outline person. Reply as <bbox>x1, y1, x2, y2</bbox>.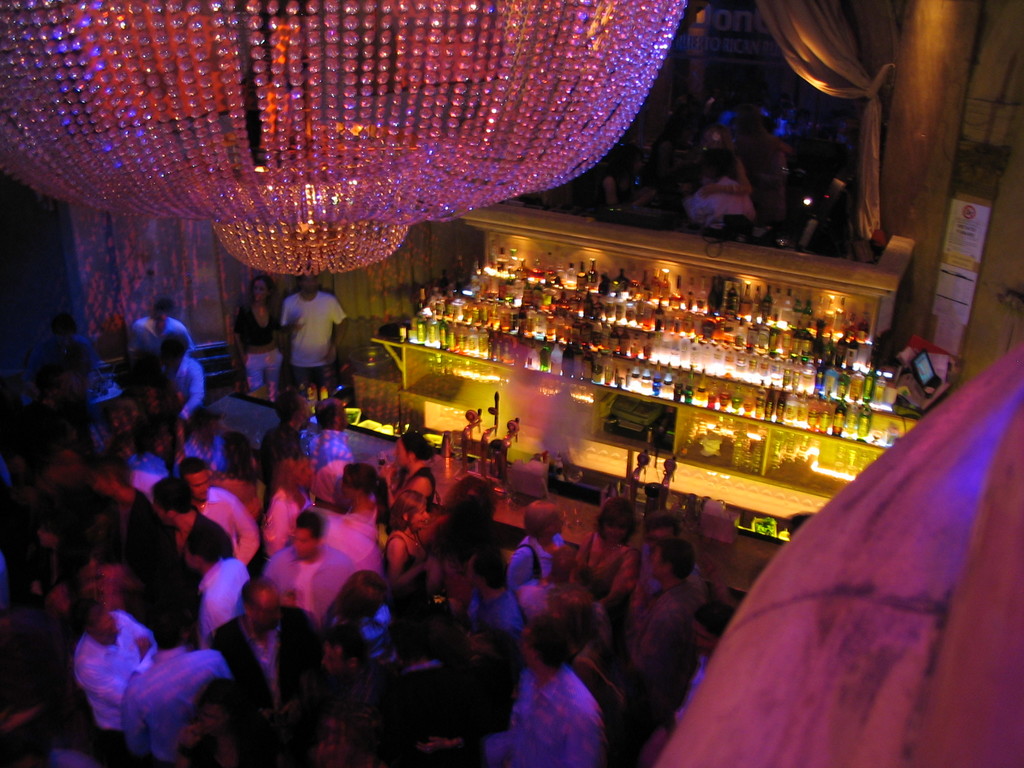
<bbox>44, 310, 100, 393</bbox>.
